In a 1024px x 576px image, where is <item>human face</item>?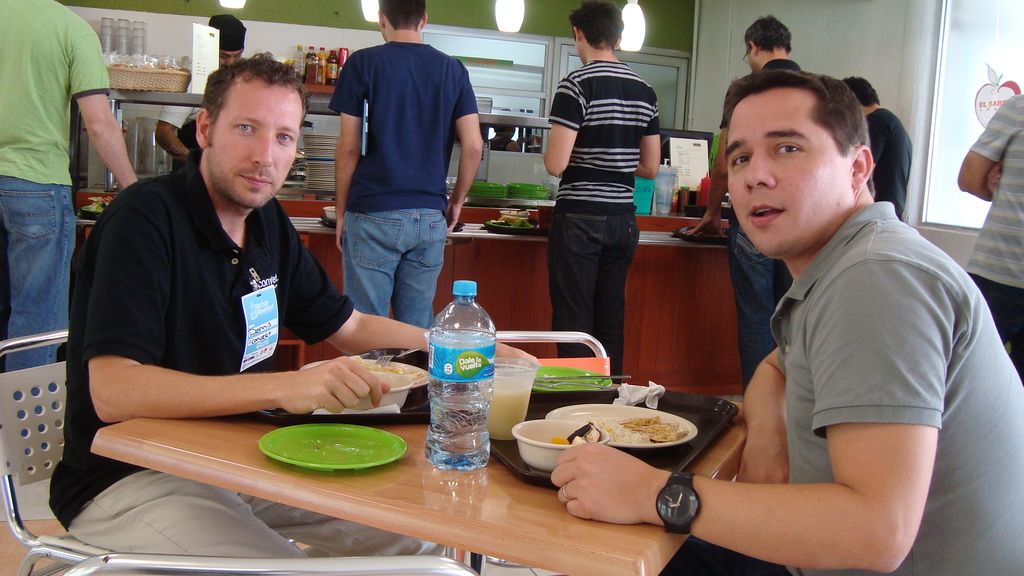
x1=728, y1=84, x2=847, y2=258.
